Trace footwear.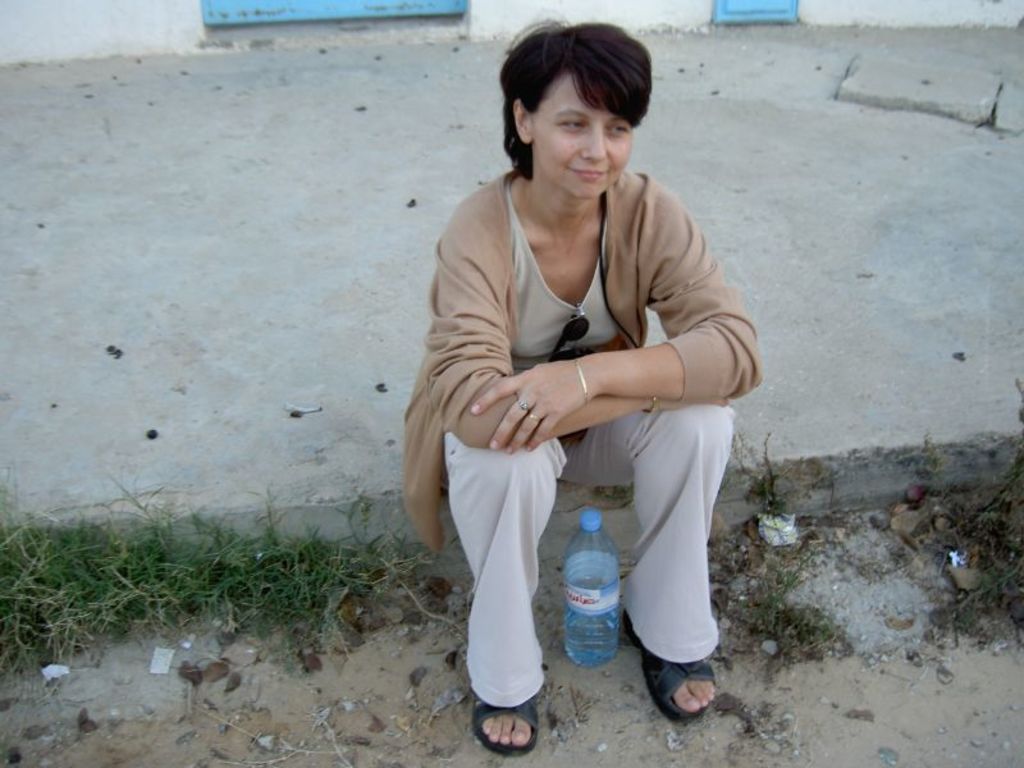
Traced to <bbox>622, 609, 716, 723</bbox>.
